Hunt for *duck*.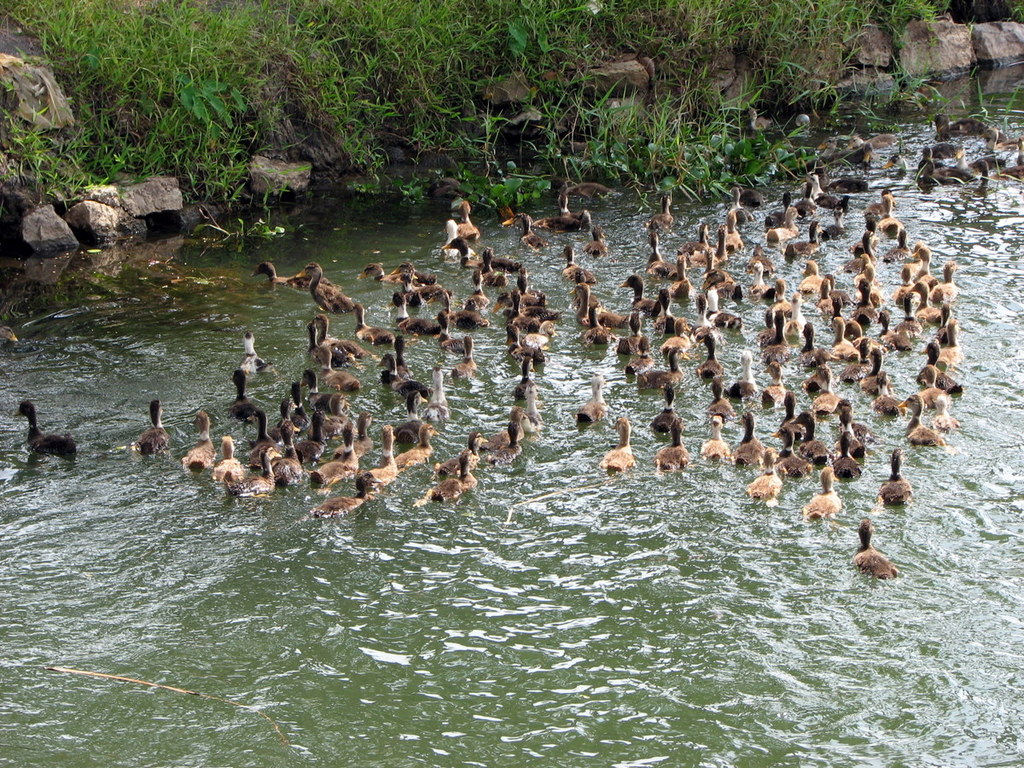
Hunted down at [left=760, top=210, right=798, bottom=247].
